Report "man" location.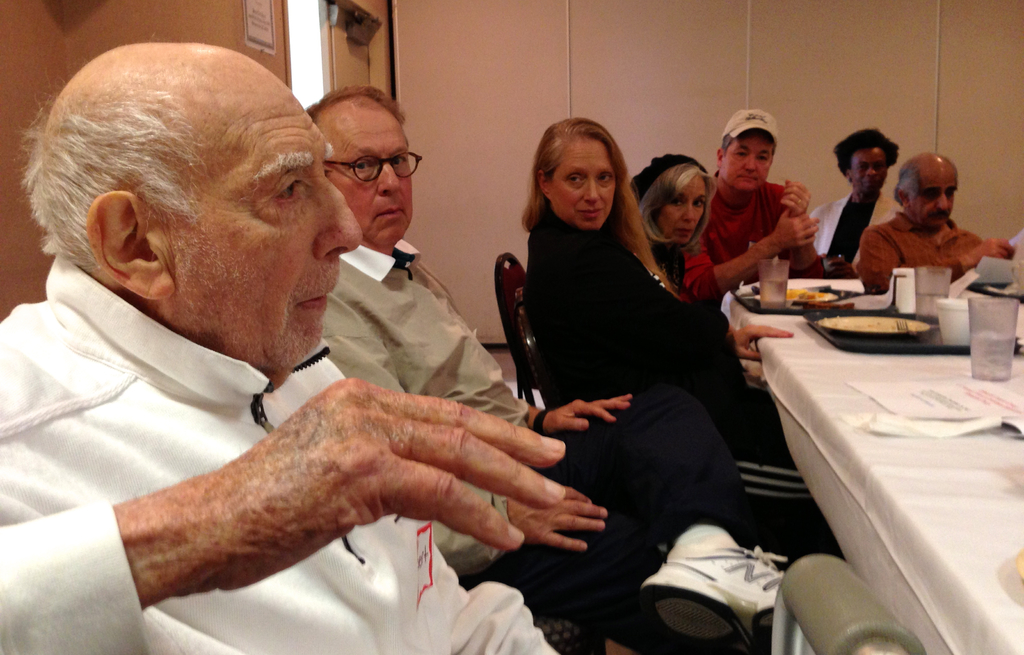
Report: 803,125,908,272.
